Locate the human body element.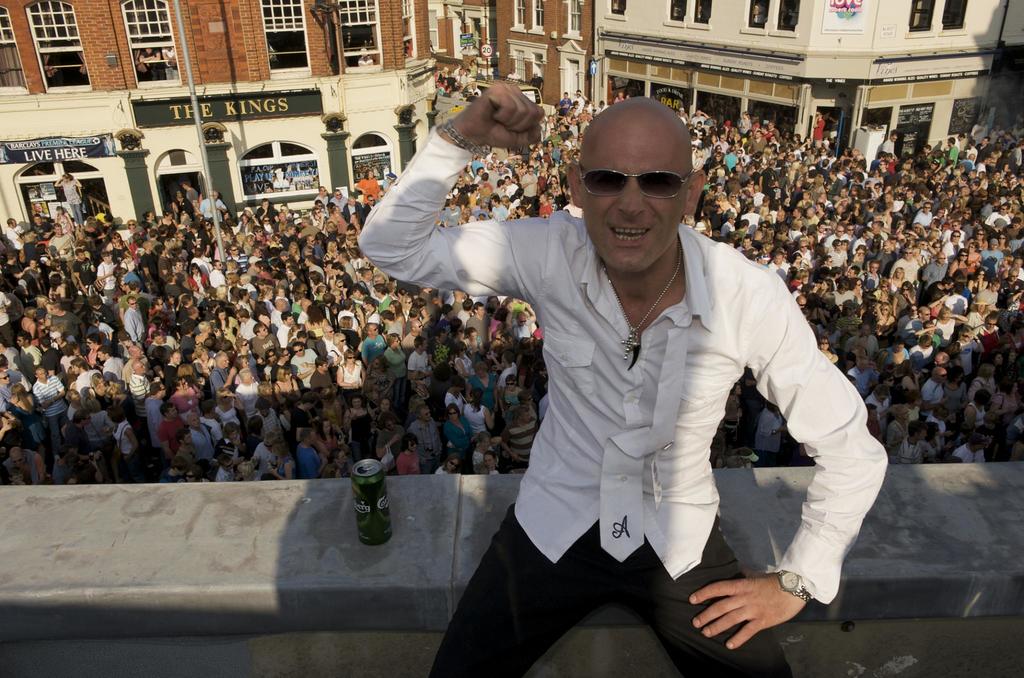
Element bbox: (x1=535, y1=147, x2=541, y2=159).
